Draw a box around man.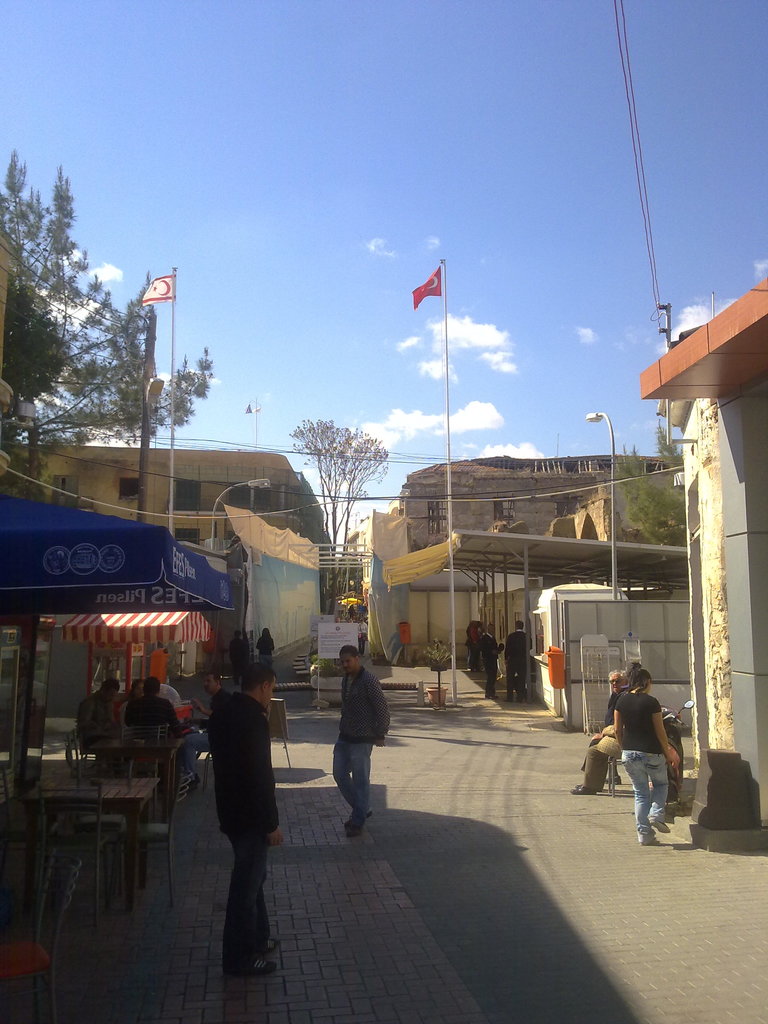
x1=579 y1=671 x2=630 y2=778.
